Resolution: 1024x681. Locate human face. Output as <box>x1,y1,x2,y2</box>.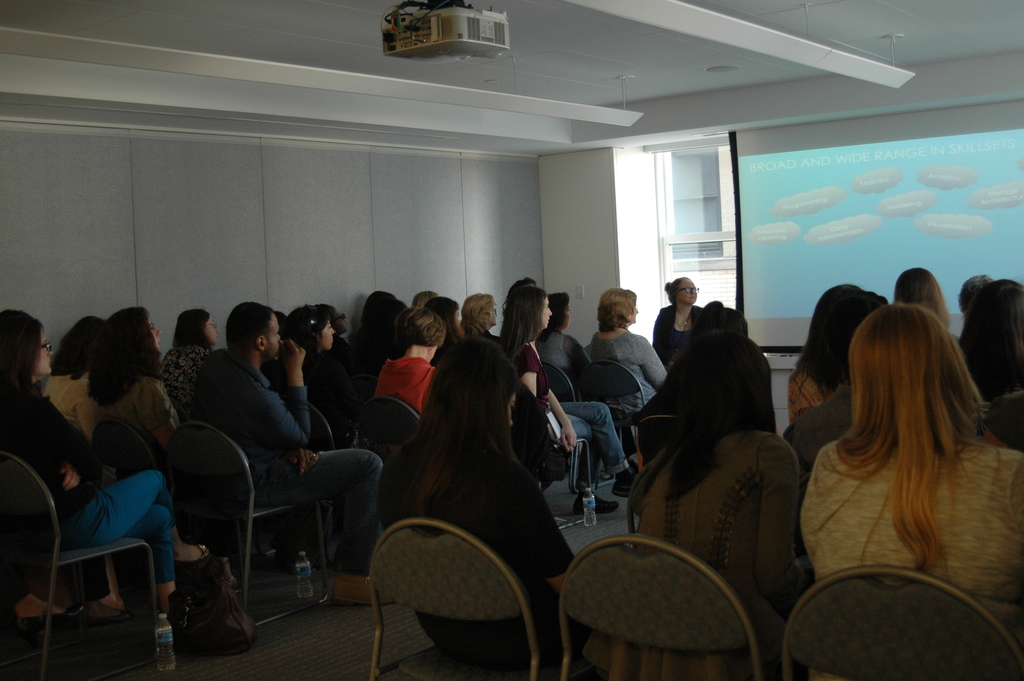
<box>630,299,639,320</box>.
